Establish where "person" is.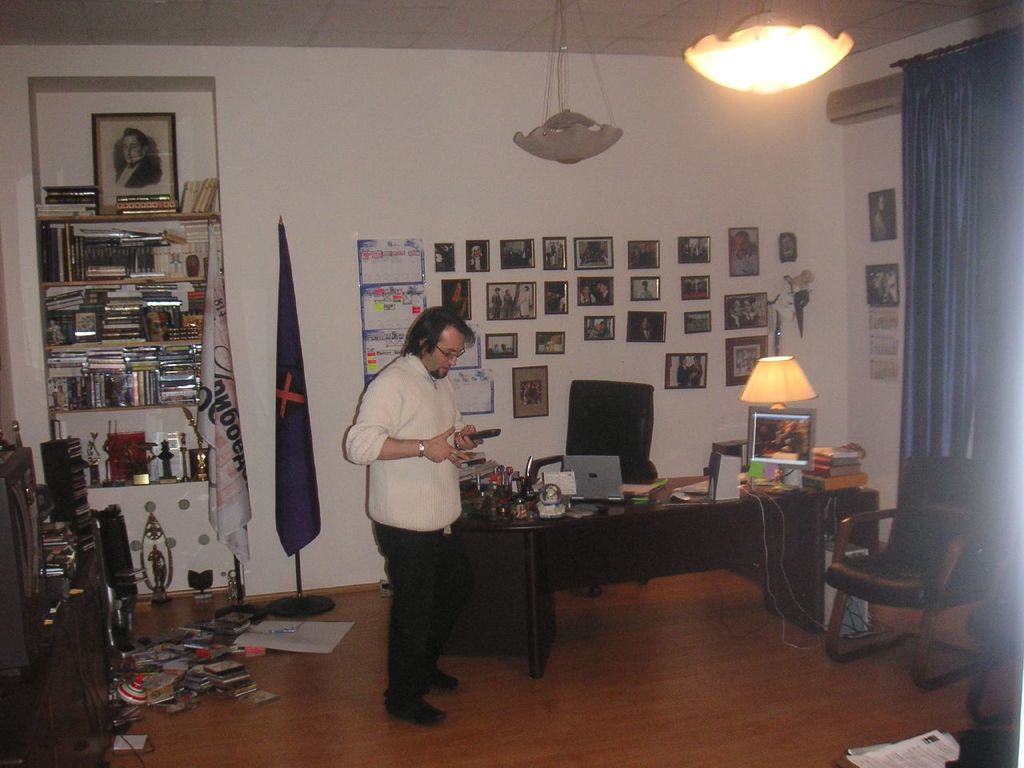
Established at 678:354:690:381.
